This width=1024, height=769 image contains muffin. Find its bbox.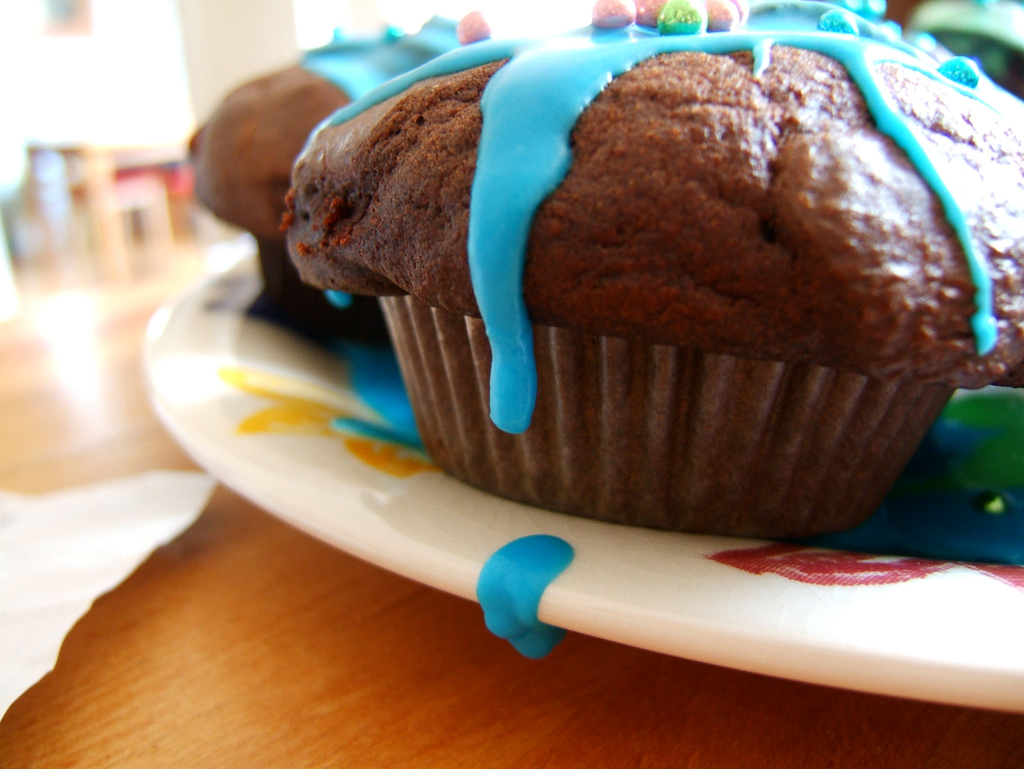
l=179, t=15, r=490, b=356.
